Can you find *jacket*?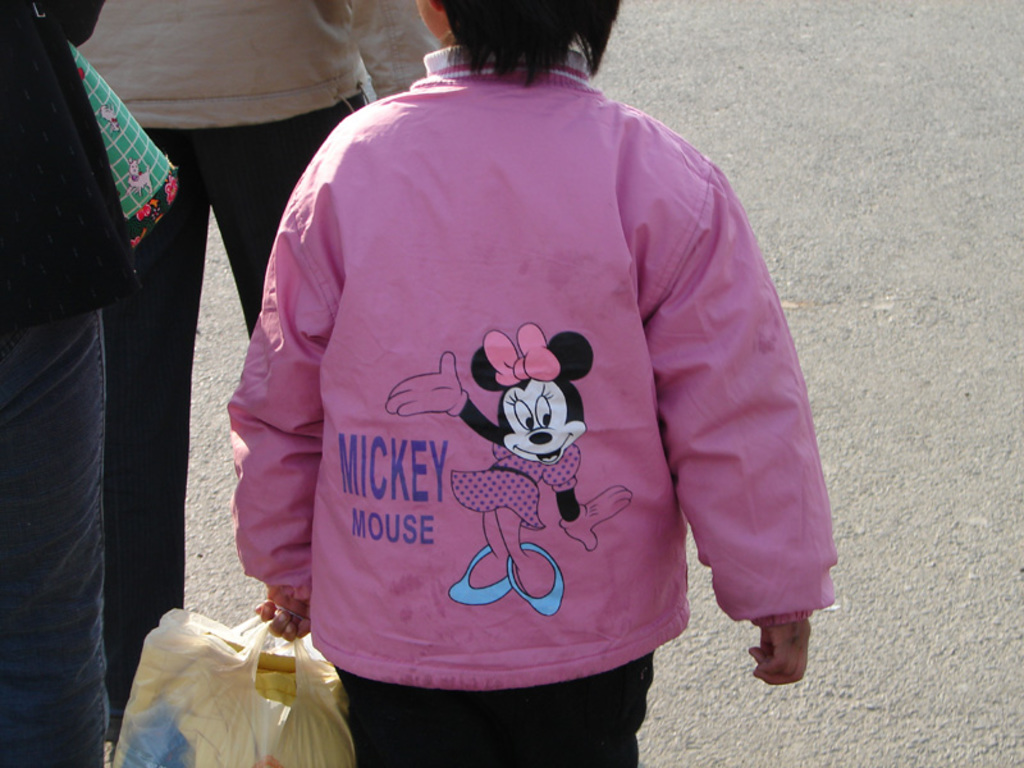
Yes, bounding box: bbox=[220, 14, 849, 740].
